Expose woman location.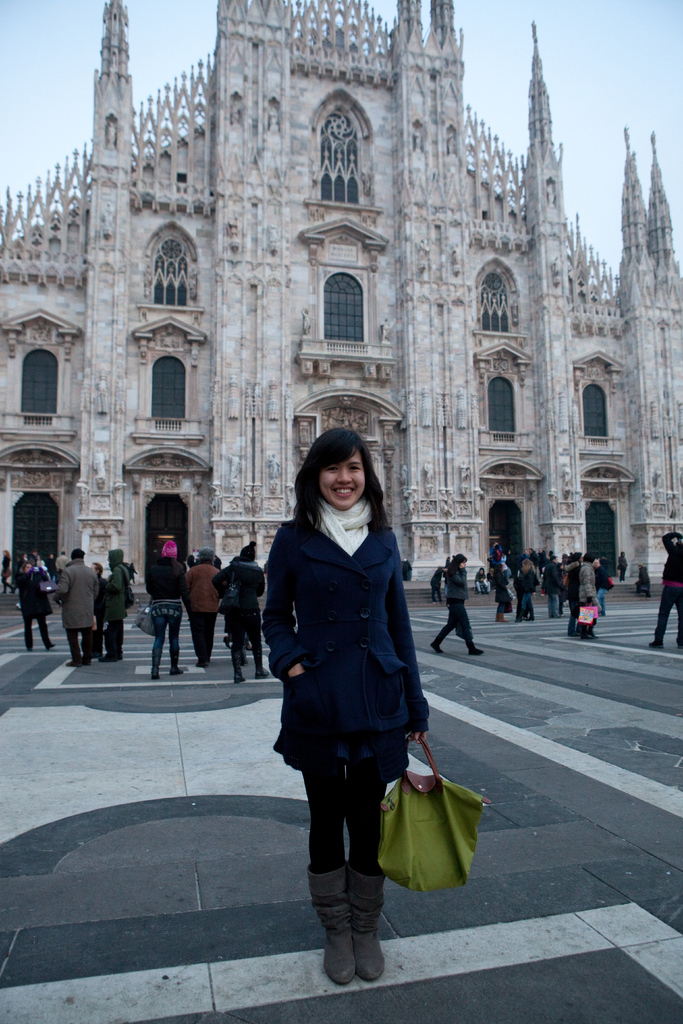
Exposed at 491, 559, 516, 620.
